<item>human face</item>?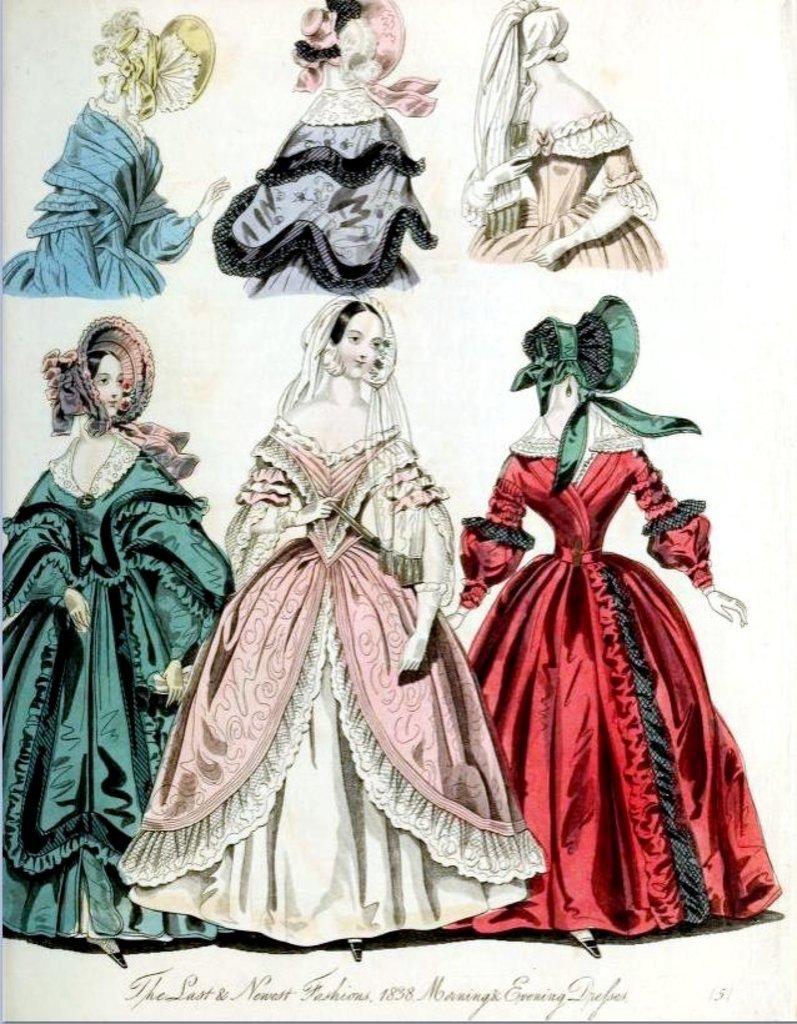
[90,351,125,418]
